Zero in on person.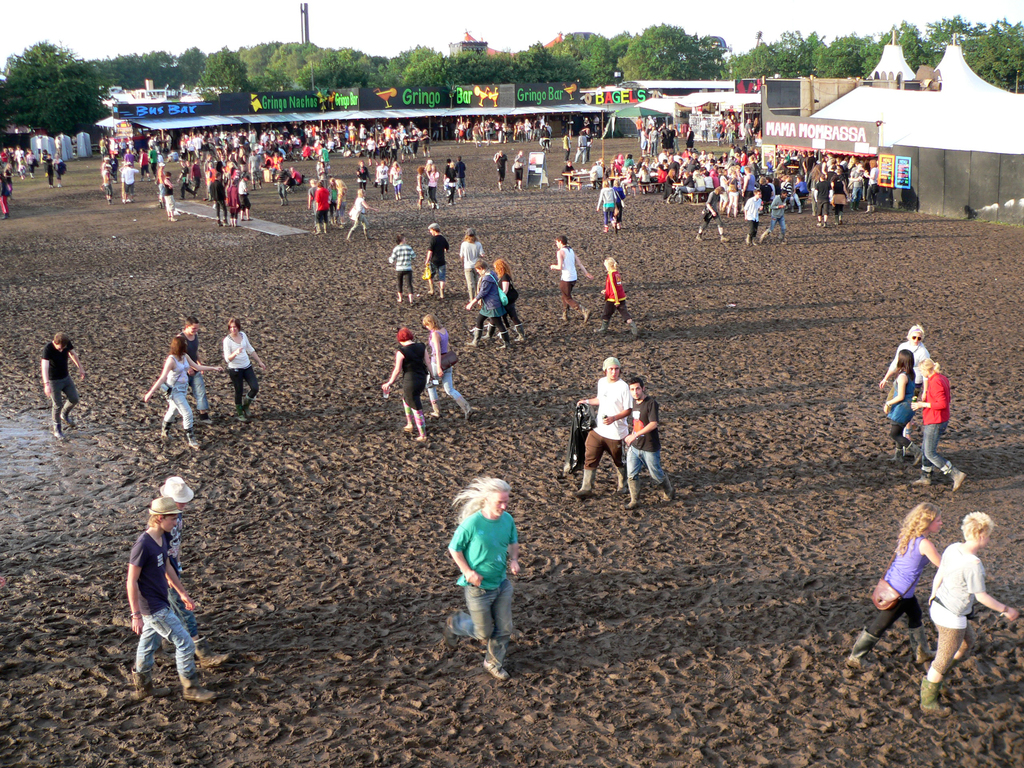
Zeroed in: [560, 163, 572, 187].
